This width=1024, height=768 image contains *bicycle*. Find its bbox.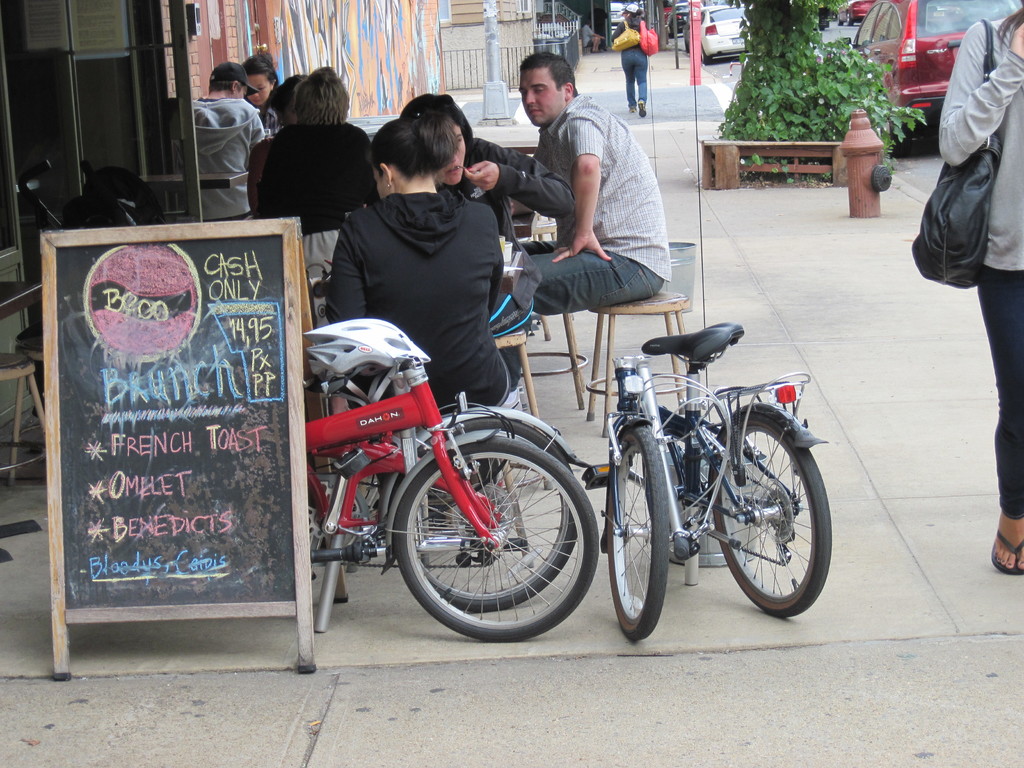
[left=589, top=319, right=844, bottom=641].
